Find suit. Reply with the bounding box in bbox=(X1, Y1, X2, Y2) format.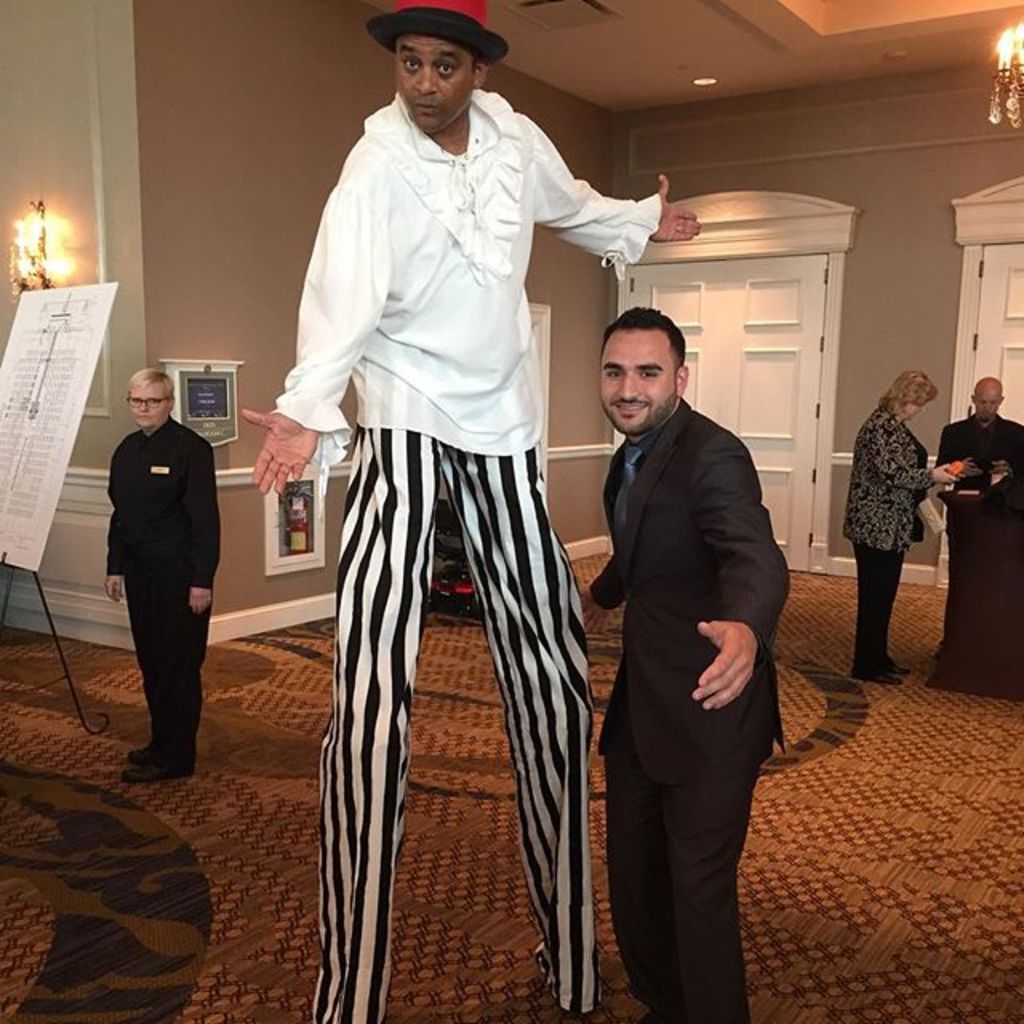
bbox=(498, 266, 800, 902).
